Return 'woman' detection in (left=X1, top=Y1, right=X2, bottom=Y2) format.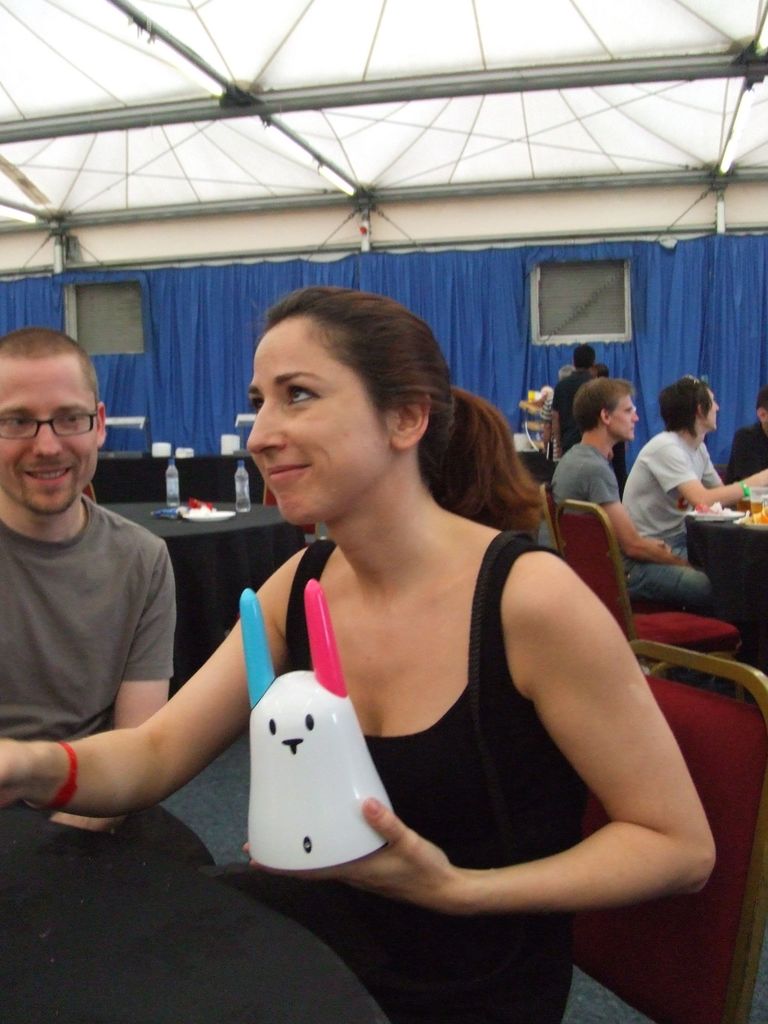
(left=0, top=287, right=707, bottom=1023).
